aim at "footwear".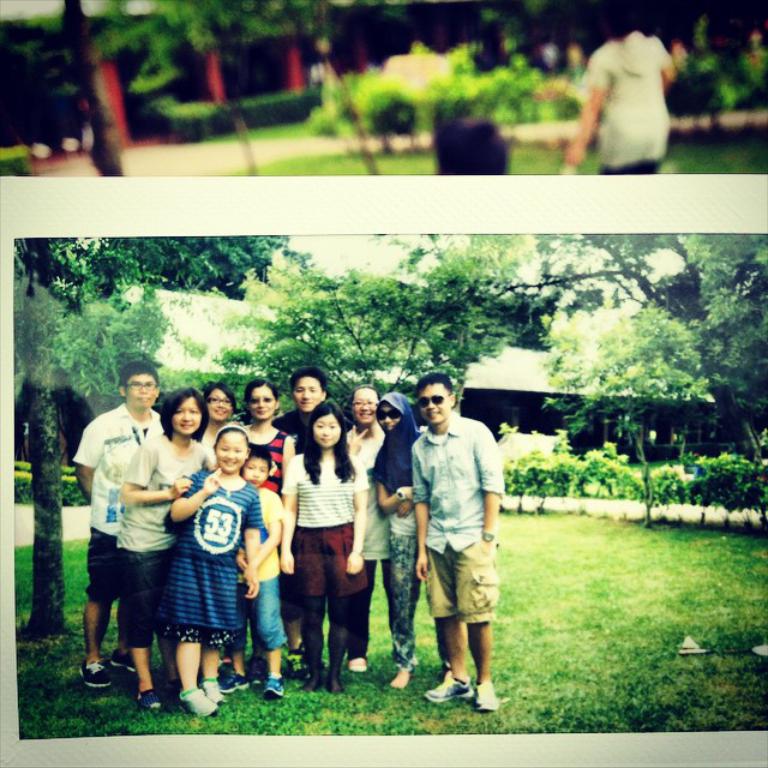
Aimed at [132, 689, 161, 714].
